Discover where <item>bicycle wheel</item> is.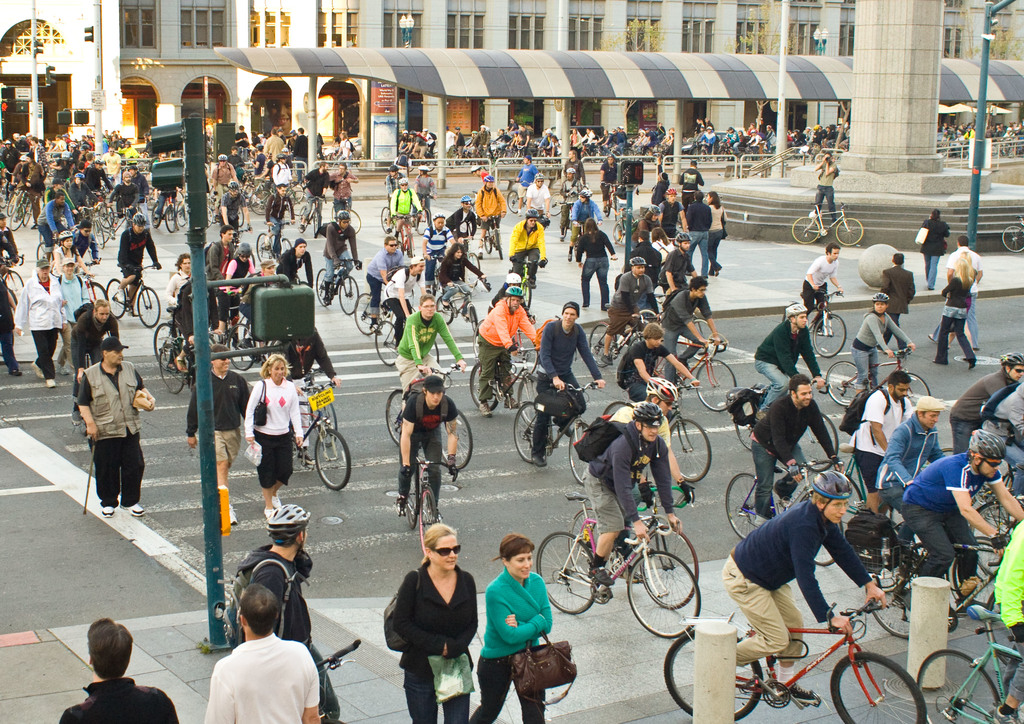
Discovered at x1=639 y1=308 x2=660 y2=328.
